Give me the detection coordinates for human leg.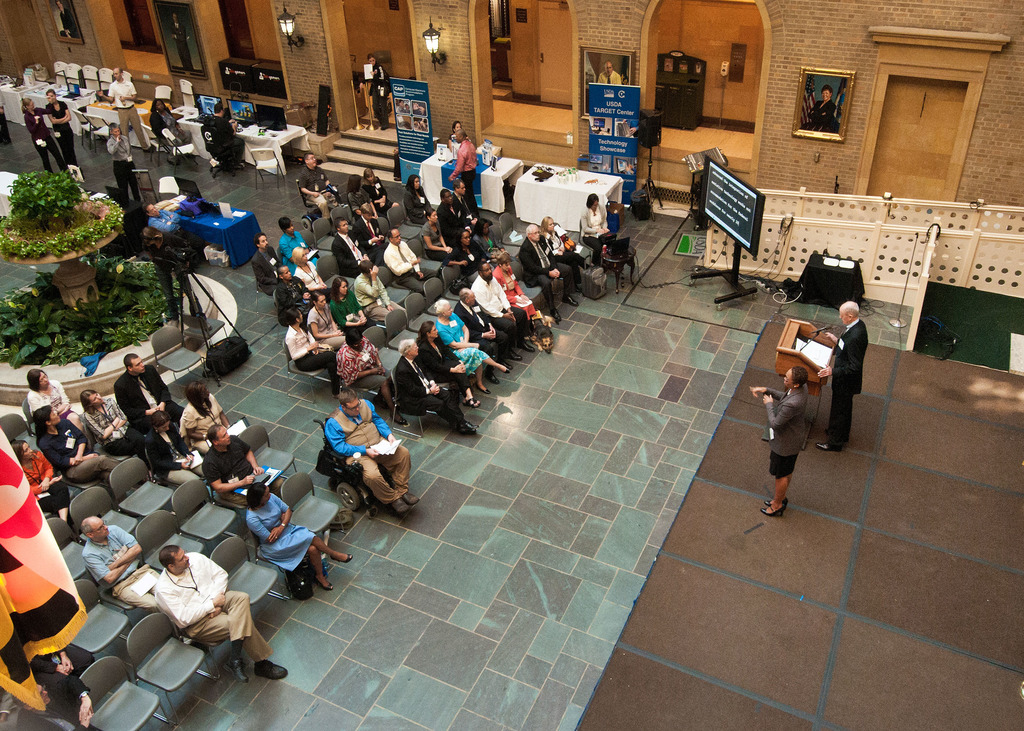
rect(376, 438, 416, 501).
